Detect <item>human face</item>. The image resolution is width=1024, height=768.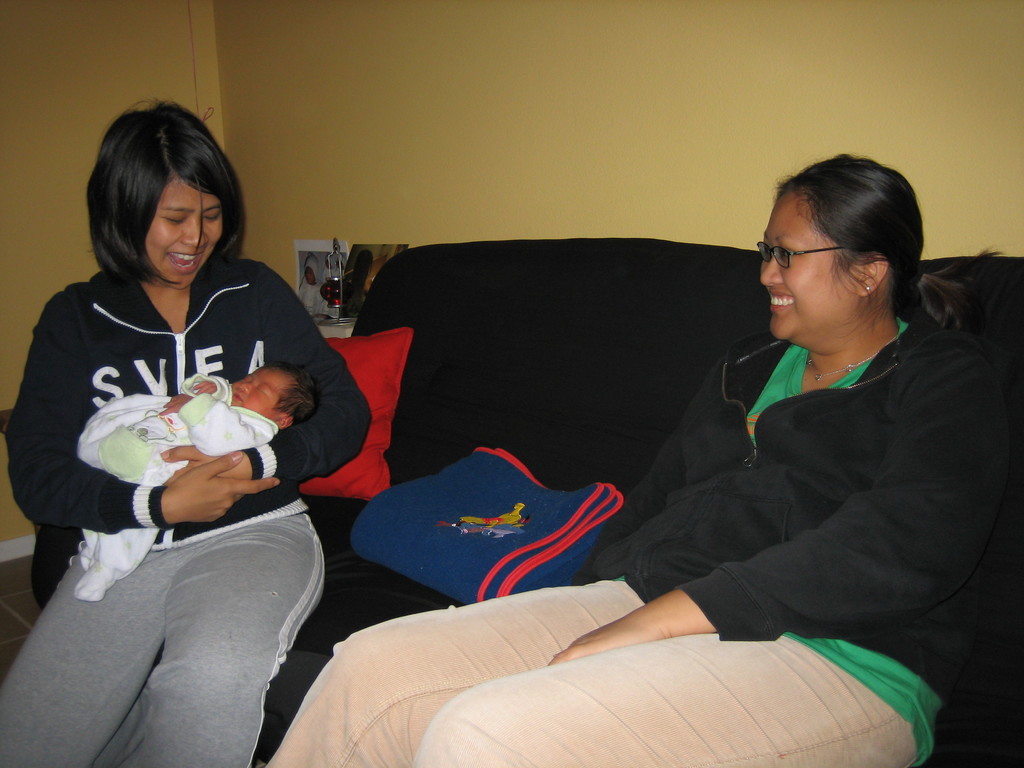
[left=146, top=173, right=221, bottom=289].
